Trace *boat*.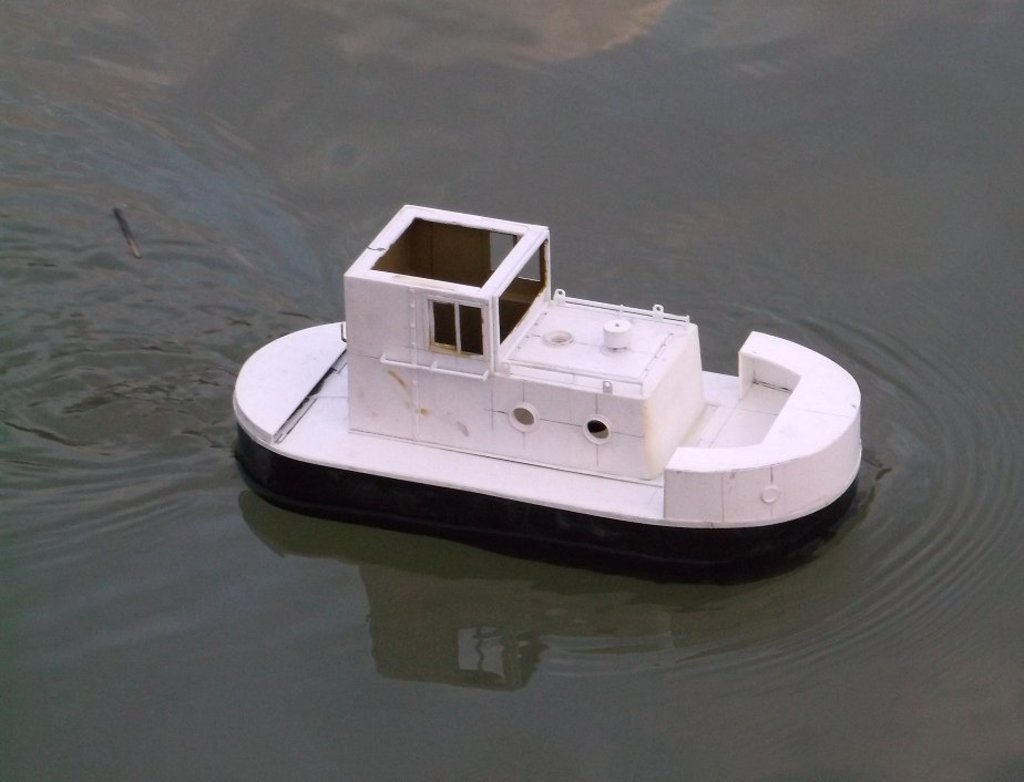
Traced to 188:203:883:563.
